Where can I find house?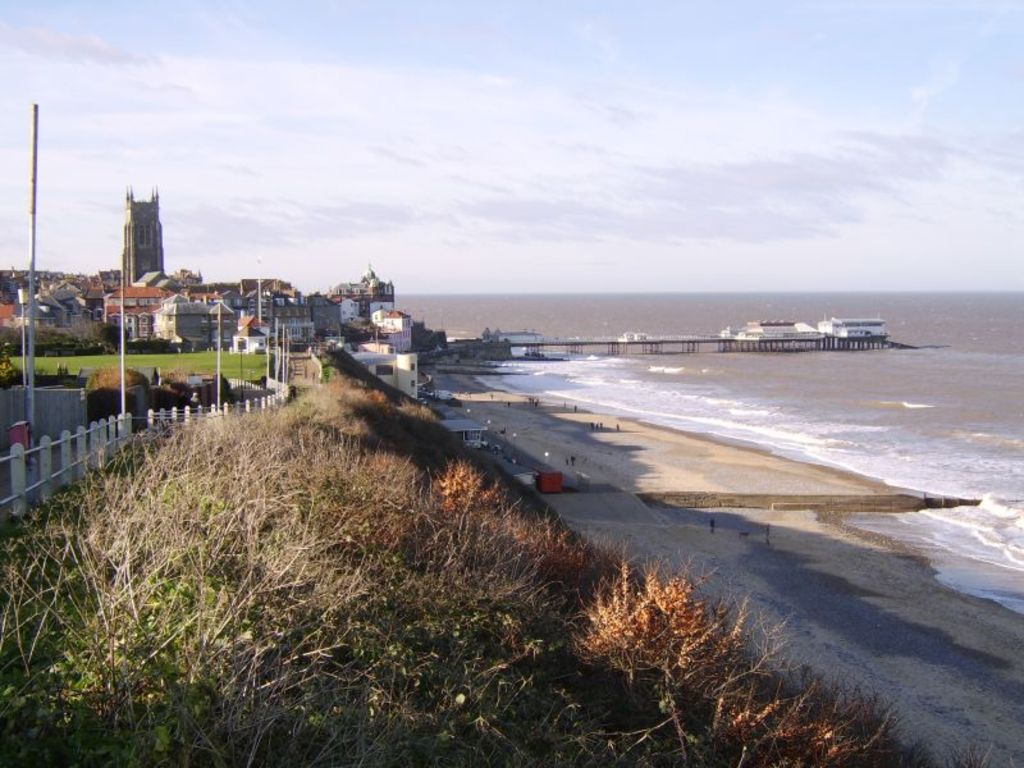
You can find it at (737,297,899,340).
